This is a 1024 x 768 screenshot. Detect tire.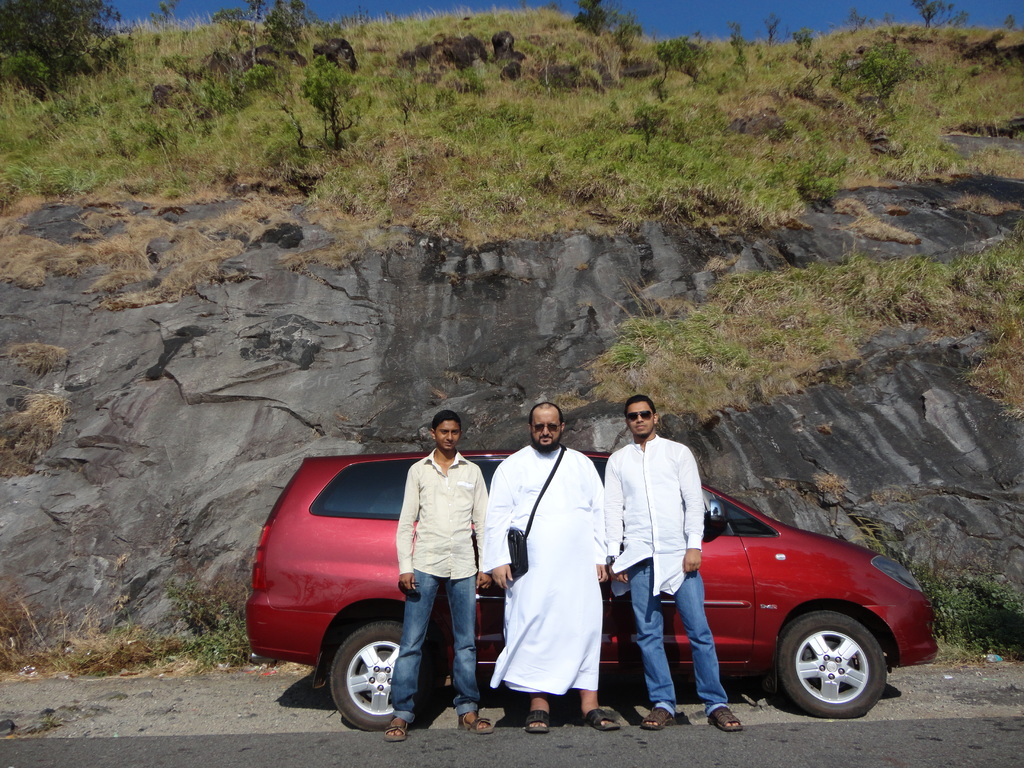
box=[334, 621, 431, 733].
